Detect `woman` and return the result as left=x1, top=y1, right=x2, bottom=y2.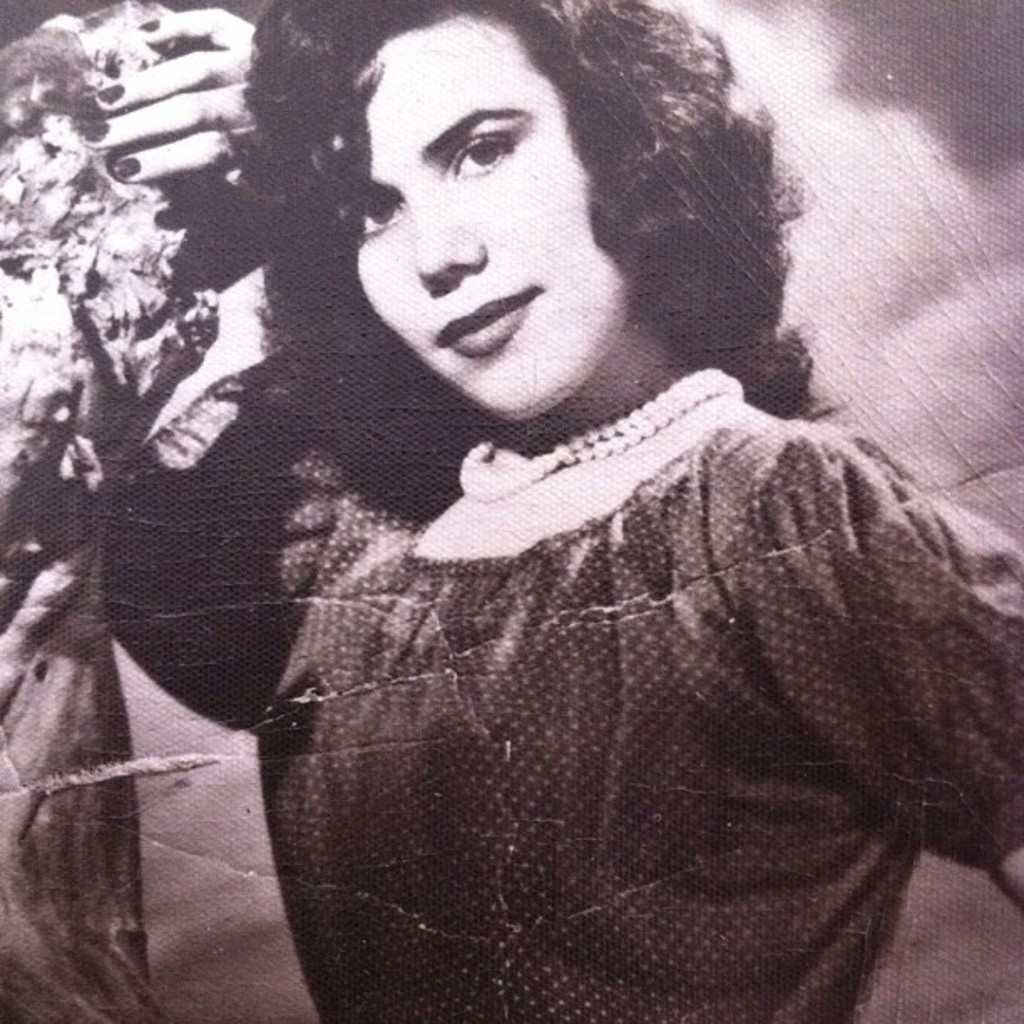
left=38, top=0, right=1022, bottom=1022.
